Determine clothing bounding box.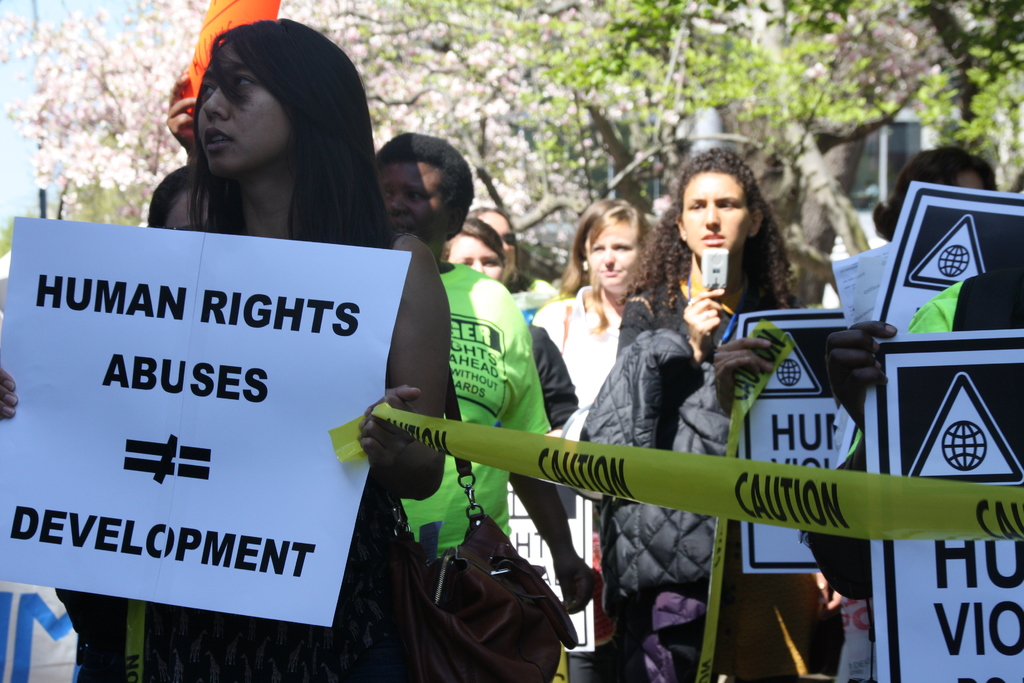
Determined: region(531, 284, 622, 682).
